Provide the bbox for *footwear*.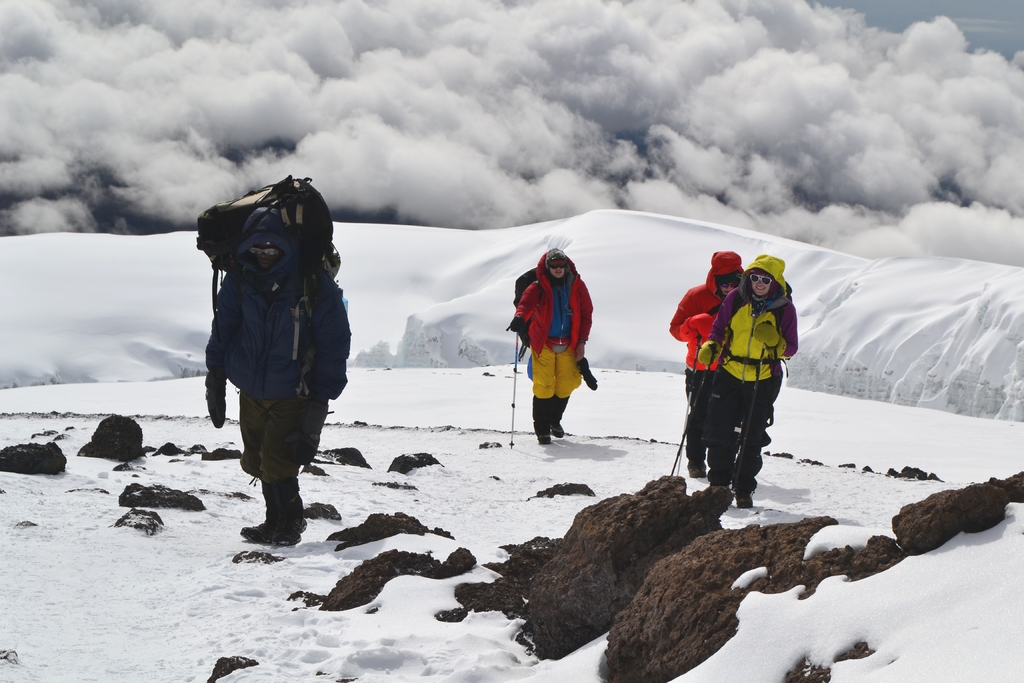
box(536, 429, 552, 445).
